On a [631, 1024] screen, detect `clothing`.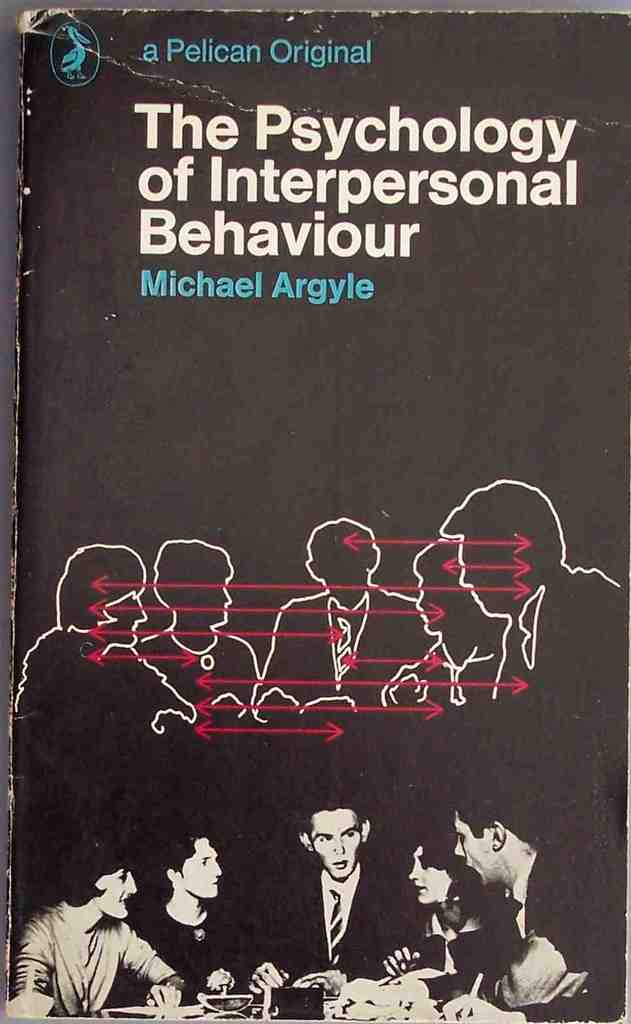
detection(257, 589, 430, 694).
